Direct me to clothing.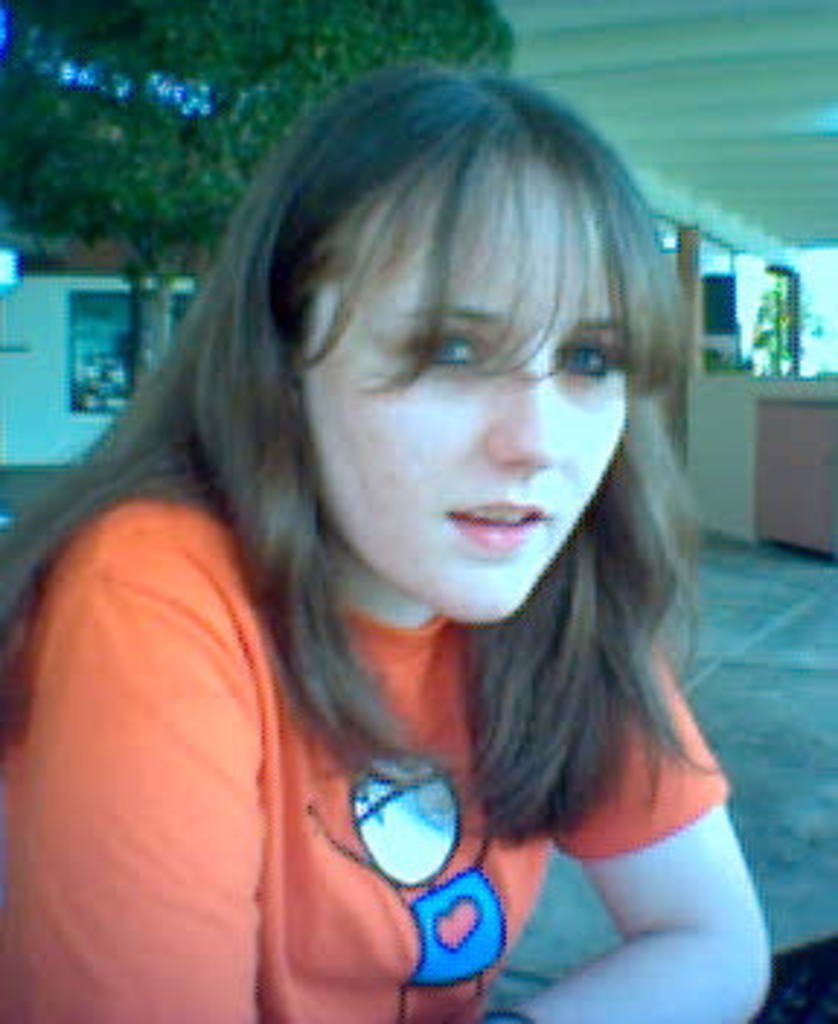
Direction: {"x1": 0, "y1": 492, "x2": 727, "y2": 1021}.
